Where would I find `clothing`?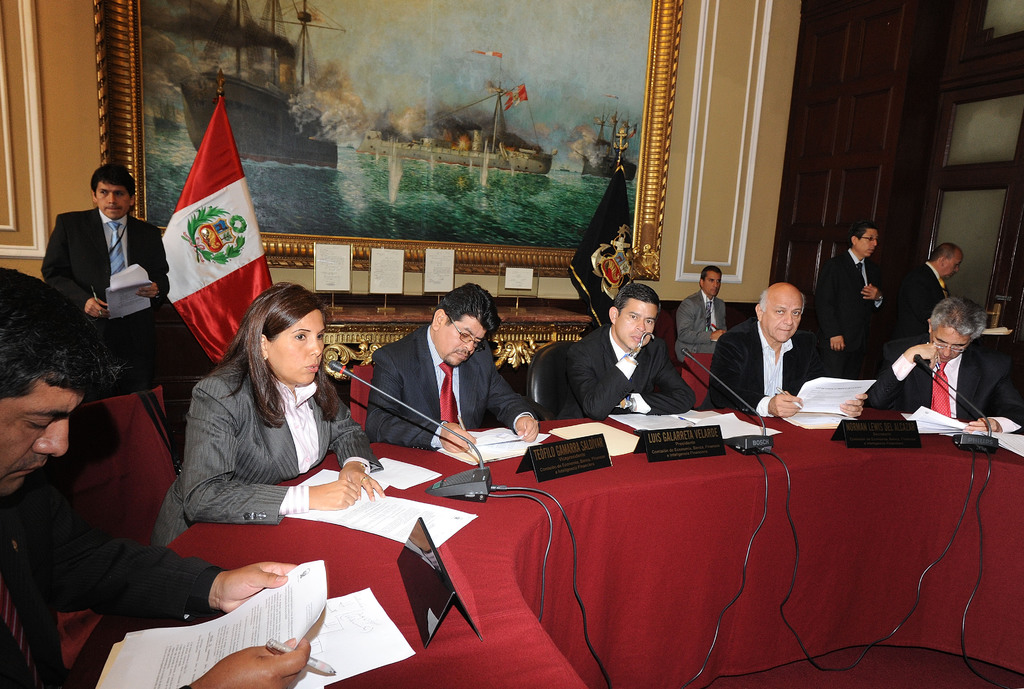
At bbox(858, 346, 1023, 421).
